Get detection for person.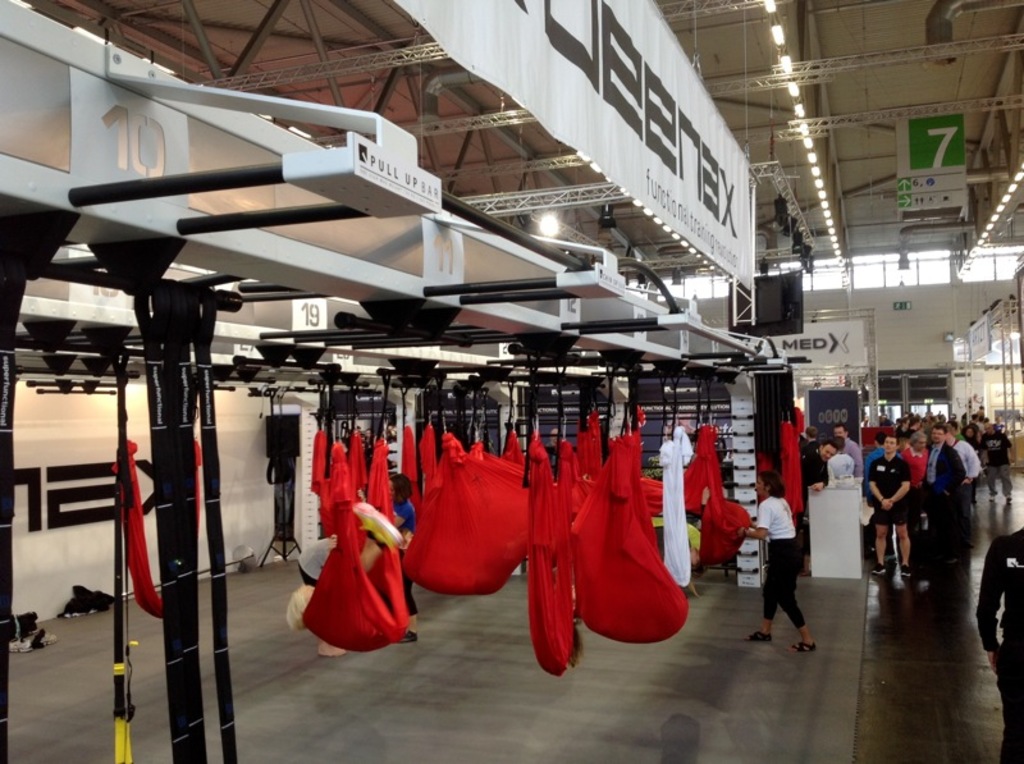
Detection: {"x1": 756, "y1": 475, "x2": 820, "y2": 657}.
